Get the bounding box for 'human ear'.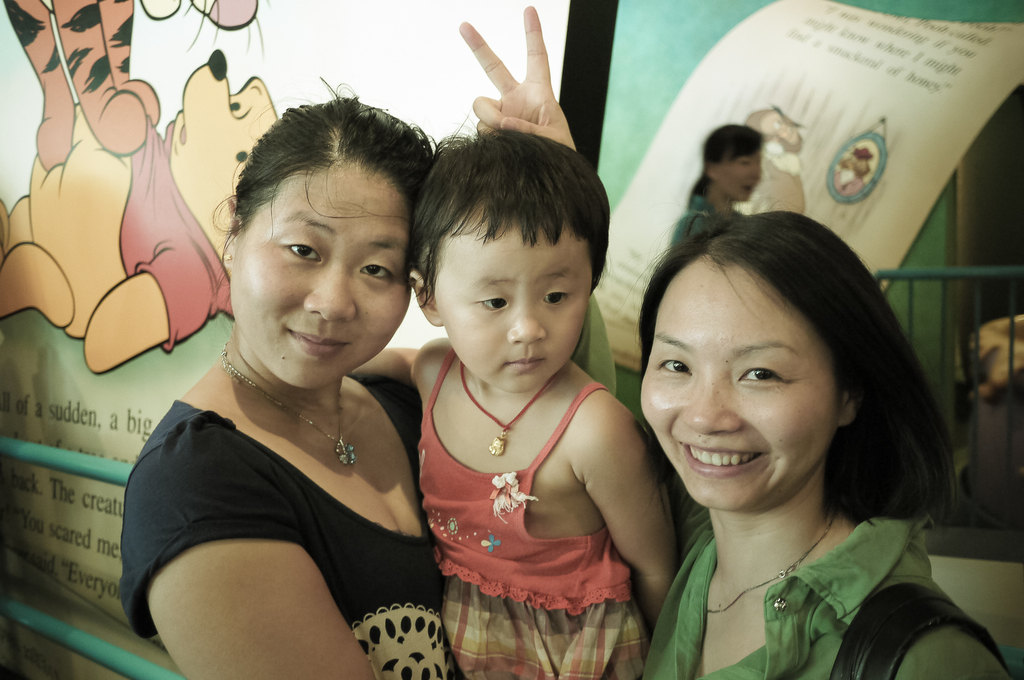
crop(409, 271, 444, 327).
